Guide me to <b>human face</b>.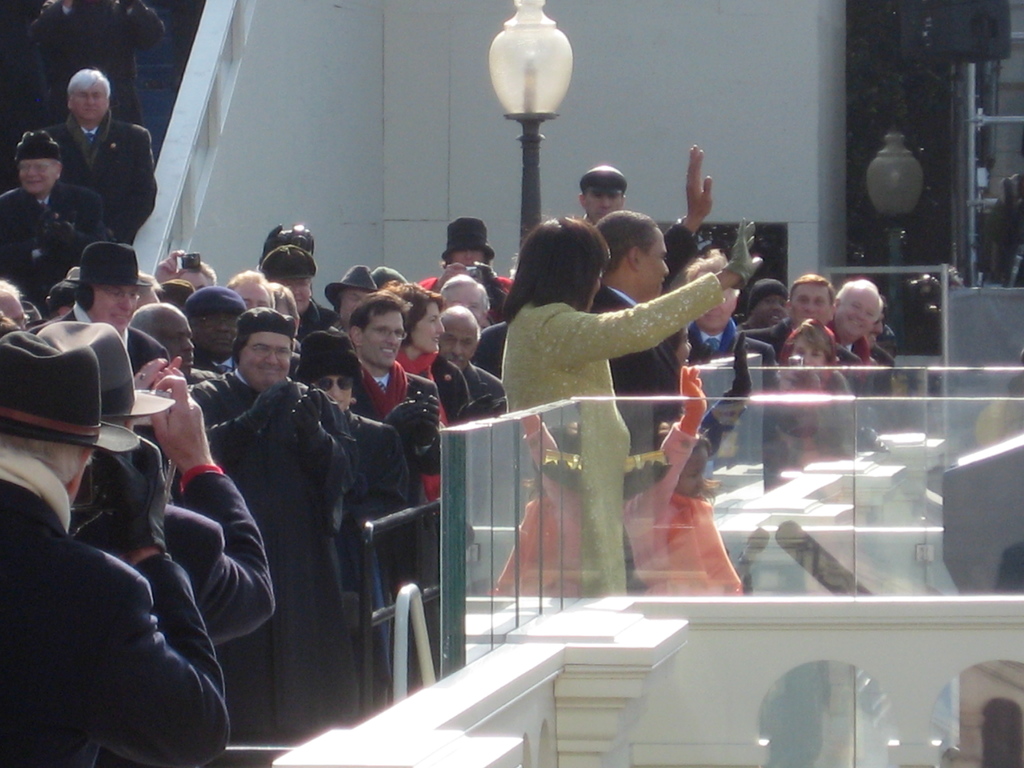
Guidance: crop(794, 281, 836, 326).
